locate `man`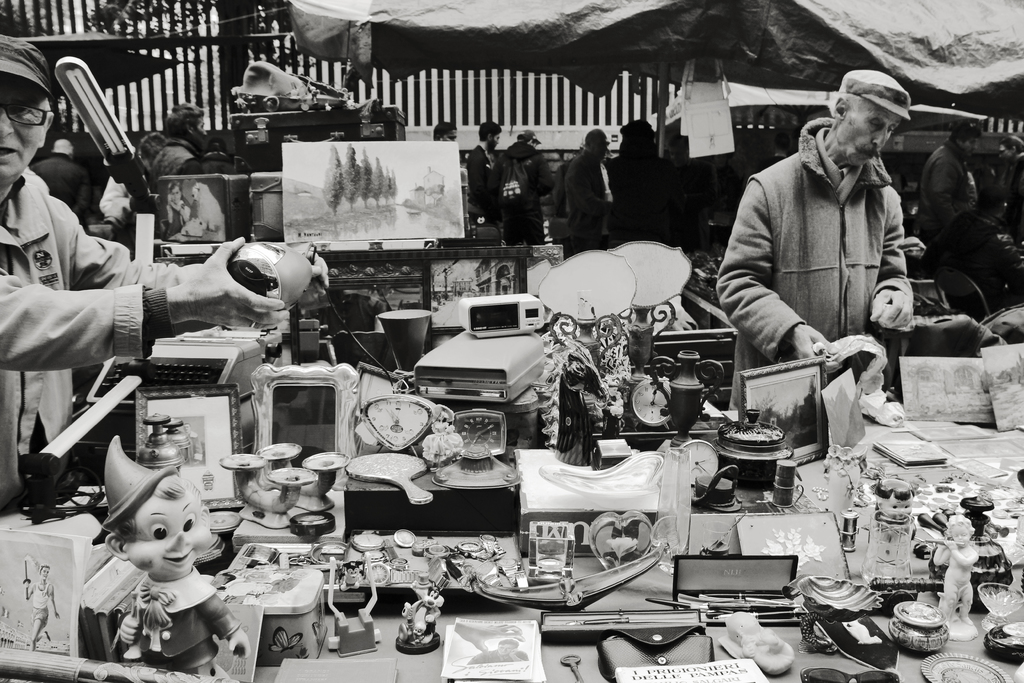
<region>499, 134, 555, 240</region>
